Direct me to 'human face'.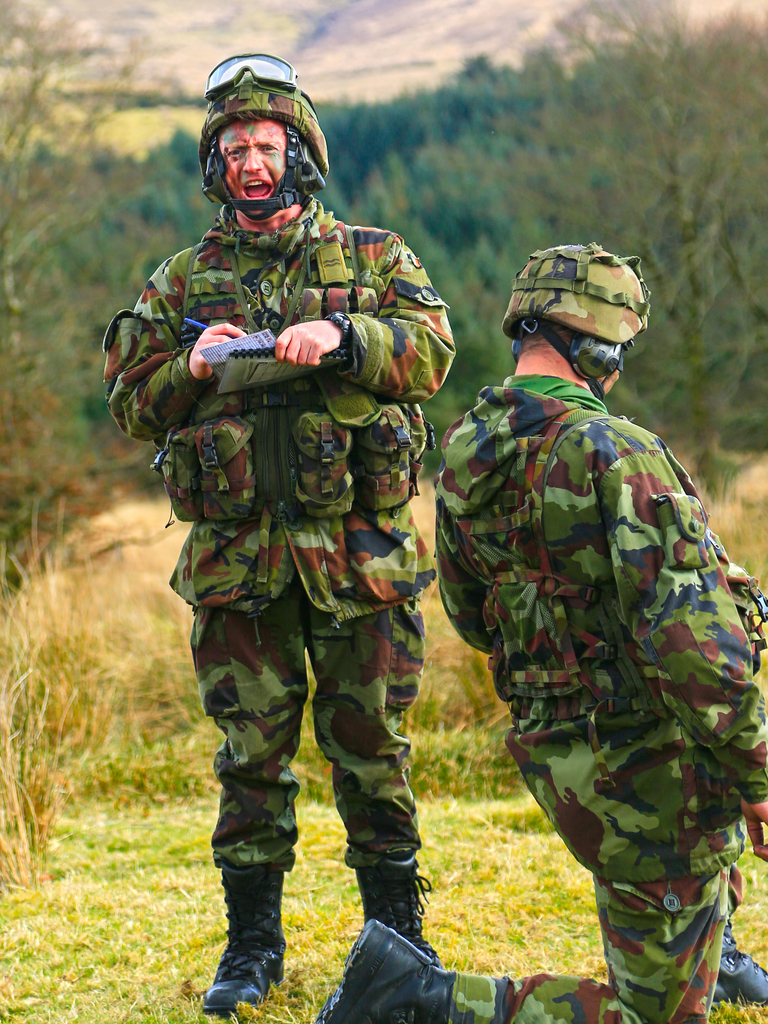
Direction: rect(212, 113, 284, 211).
